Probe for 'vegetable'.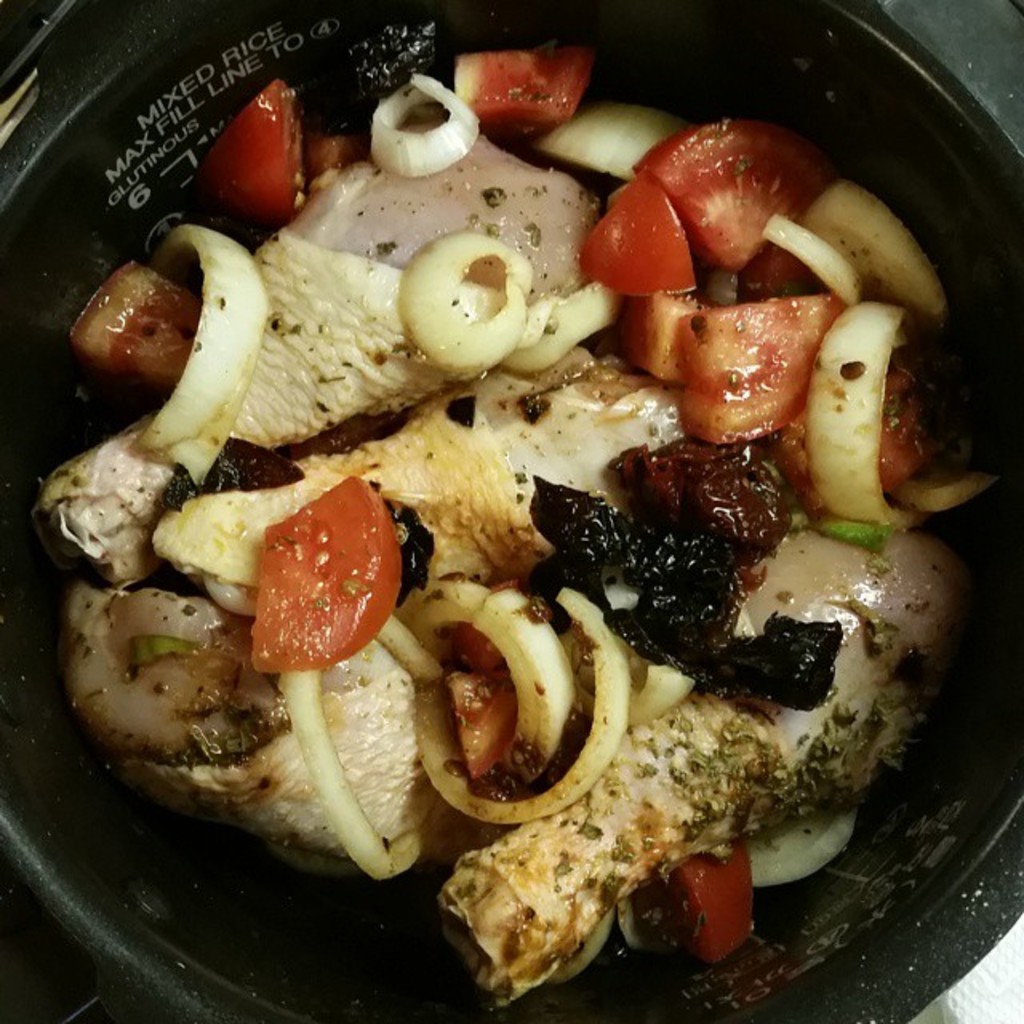
Probe result: pyautogui.locateOnScreen(288, 667, 424, 885).
